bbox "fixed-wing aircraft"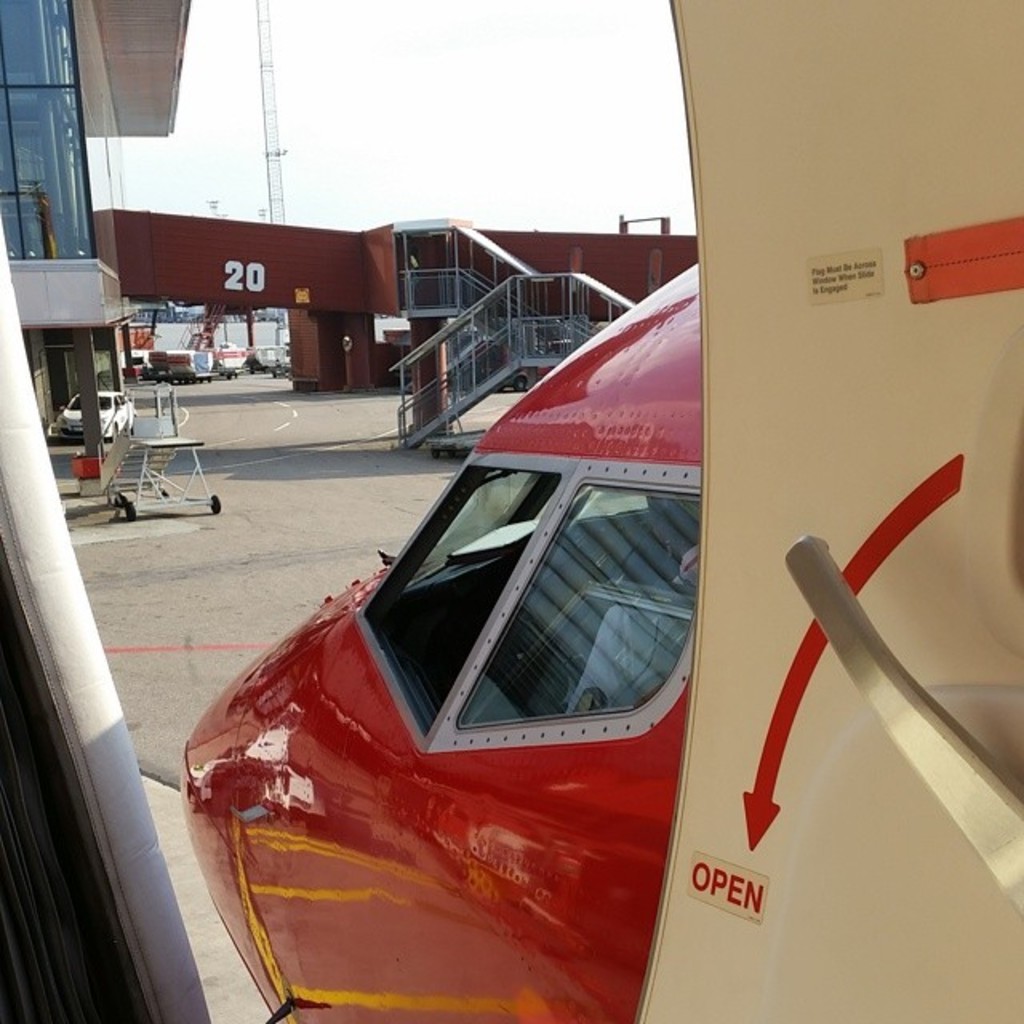
select_region(182, 0, 1022, 1022)
